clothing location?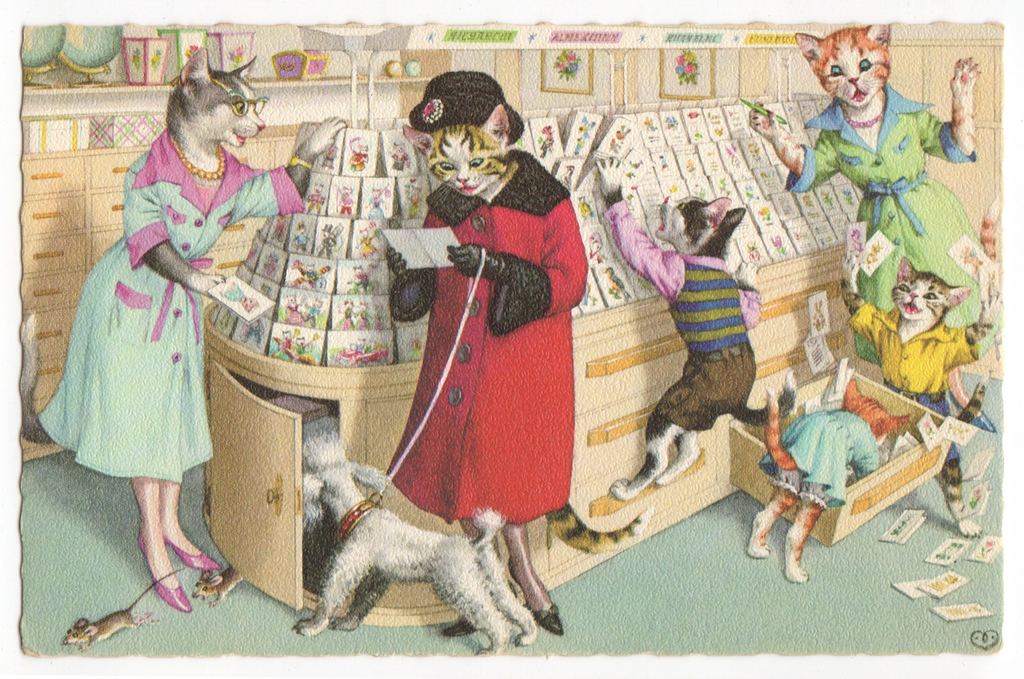
[x1=295, y1=342, x2=308, y2=356]
